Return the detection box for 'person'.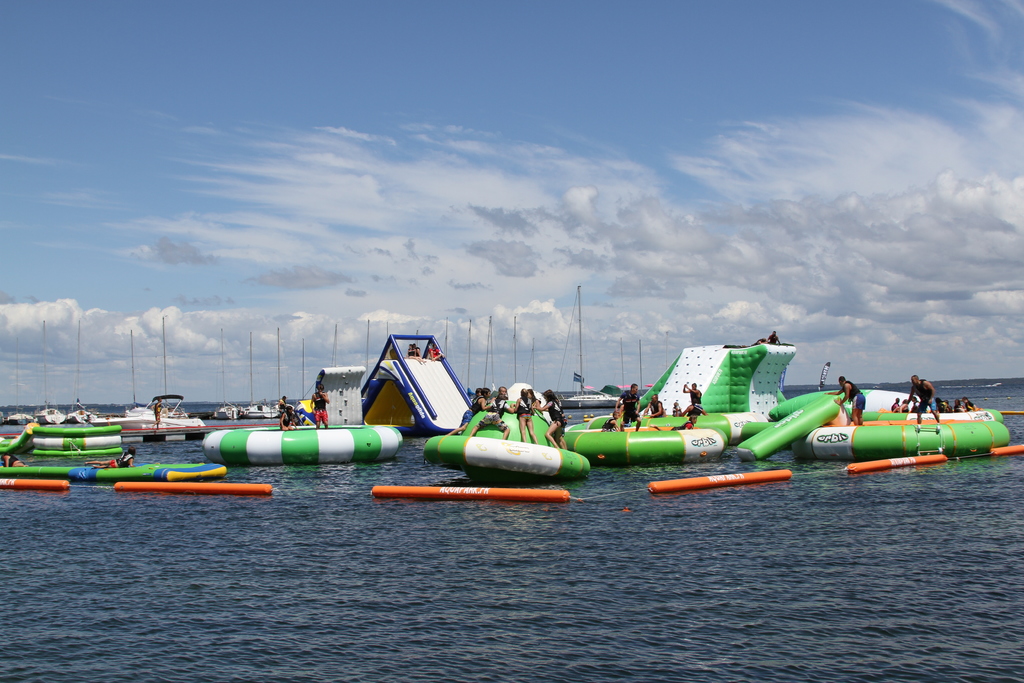
429 343 444 361.
